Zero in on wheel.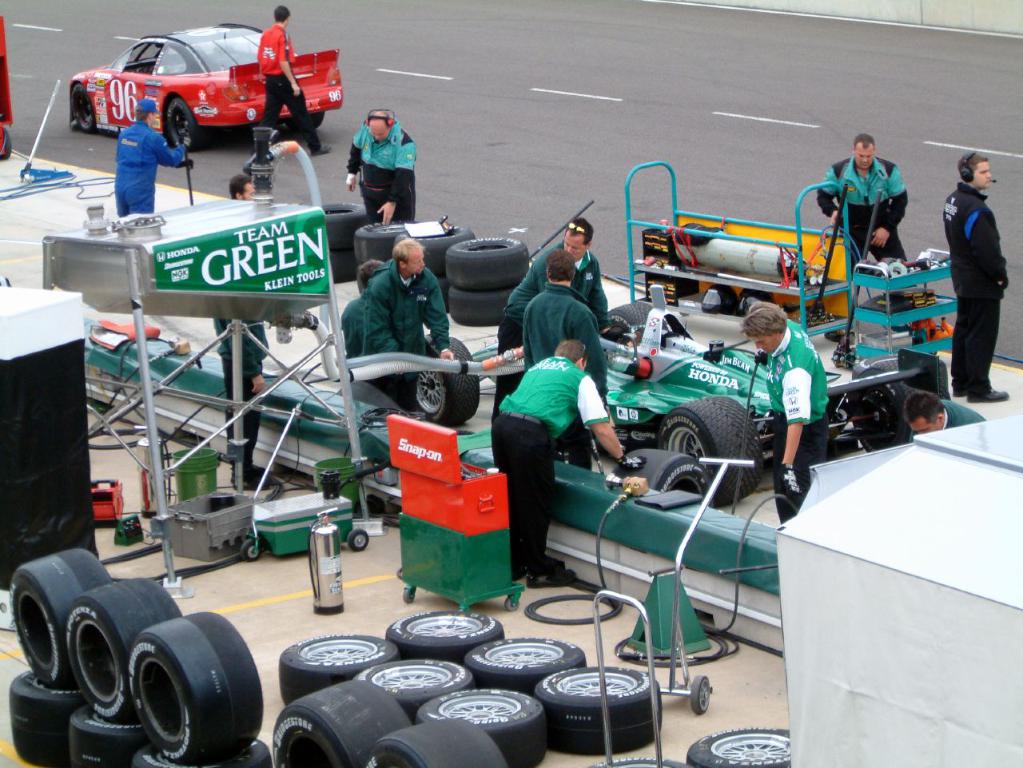
Zeroed in: (x1=278, y1=633, x2=385, y2=704).
